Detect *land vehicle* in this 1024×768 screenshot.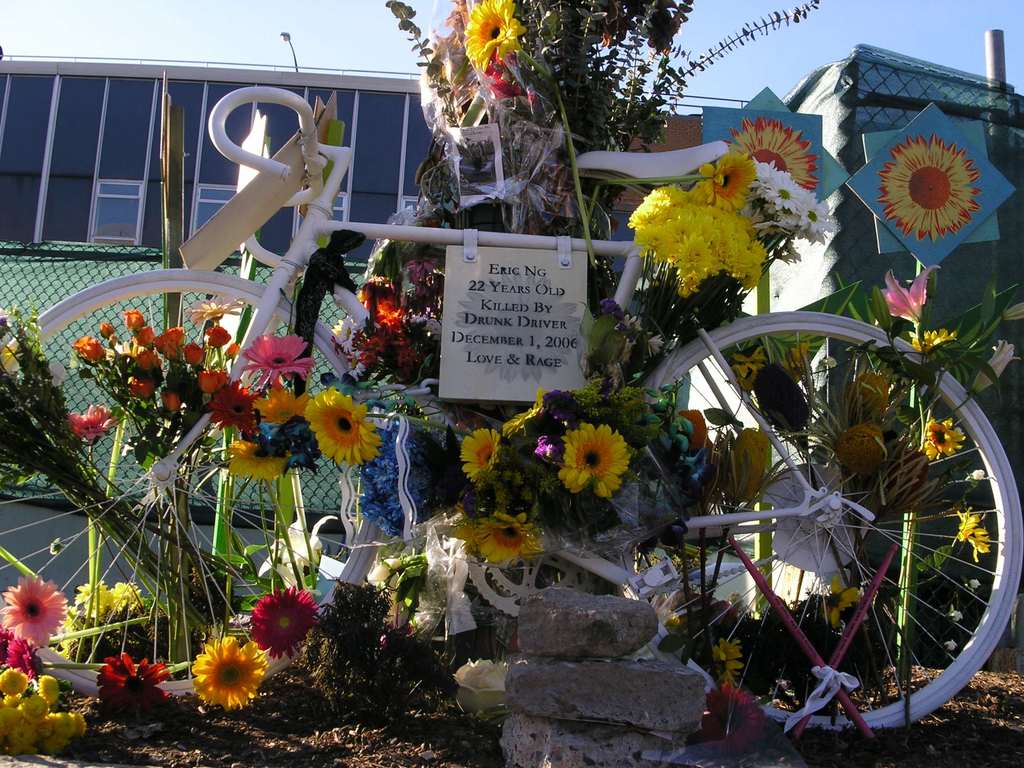
Detection: (0,86,1023,736).
